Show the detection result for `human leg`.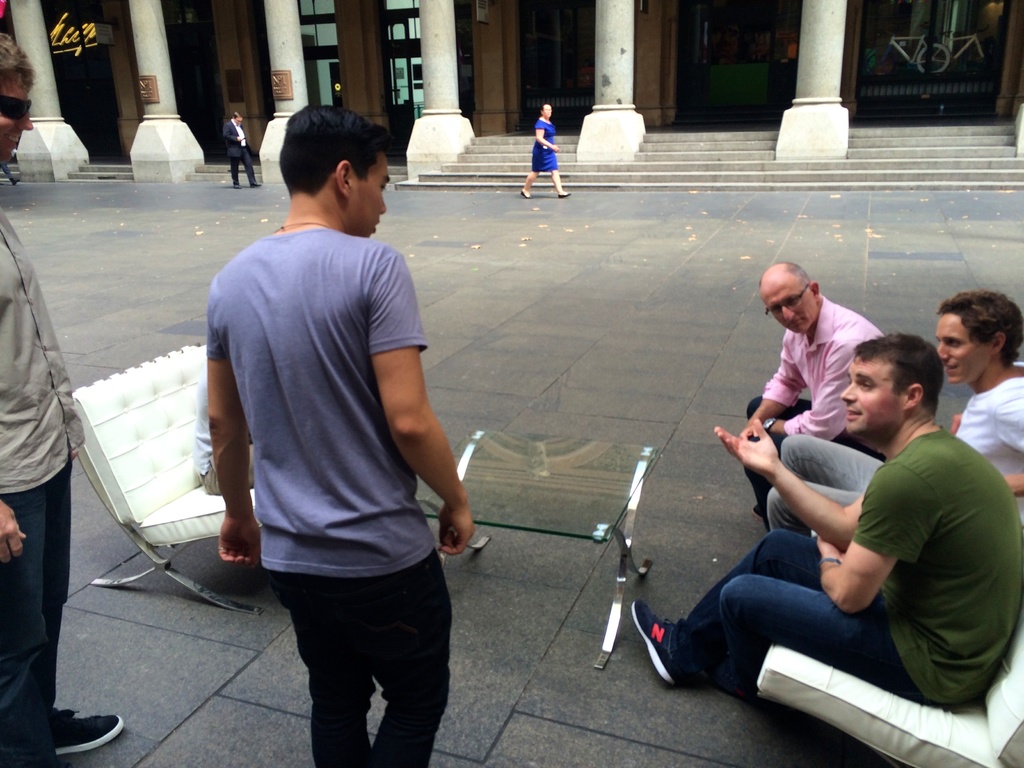
l=625, t=520, r=882, b=685.
